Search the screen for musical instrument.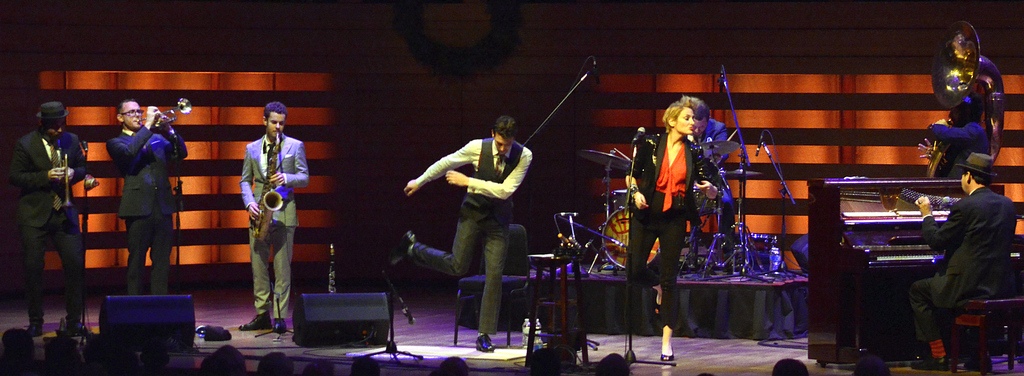
Found at {"x1": 688, "y1": 175, "x2": 716, "y2": 215}.
